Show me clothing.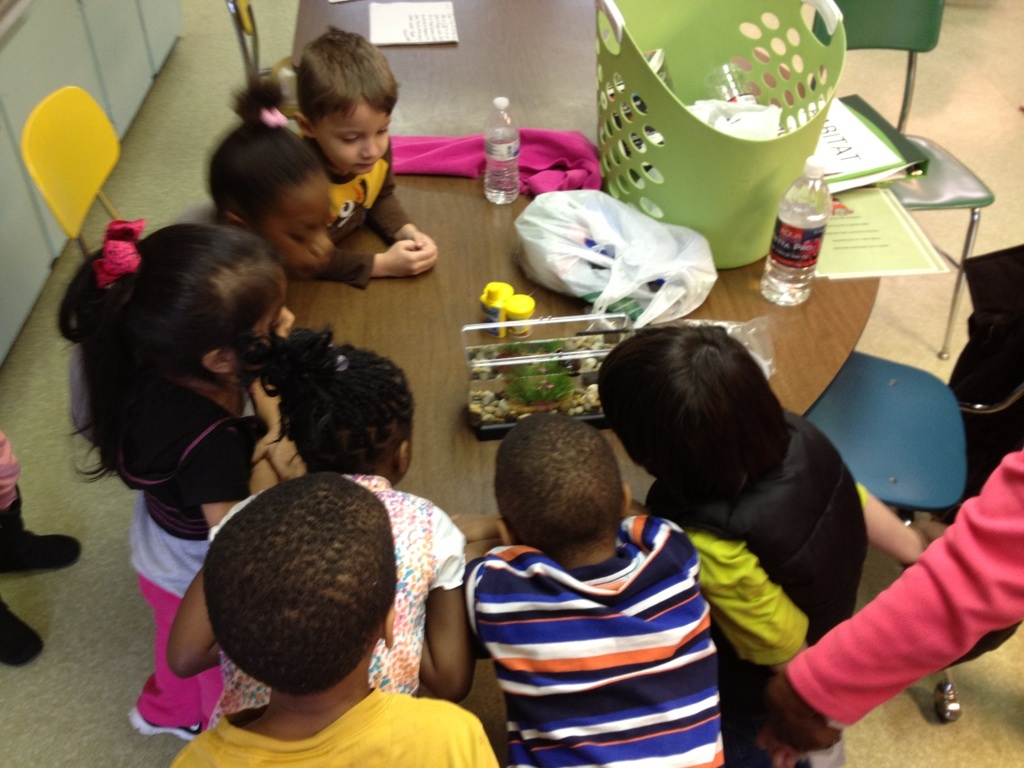
clothing is here: <box>441,508,745,745</box>.
